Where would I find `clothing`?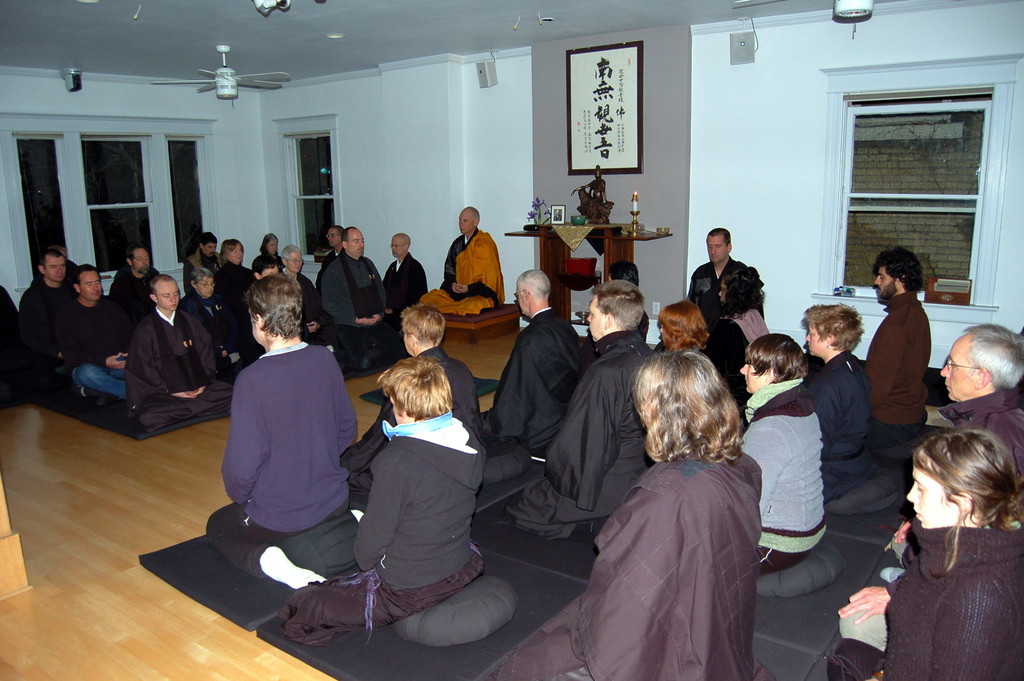
At pyautogui.locateOnScreen(119, 304, 234, 432).
